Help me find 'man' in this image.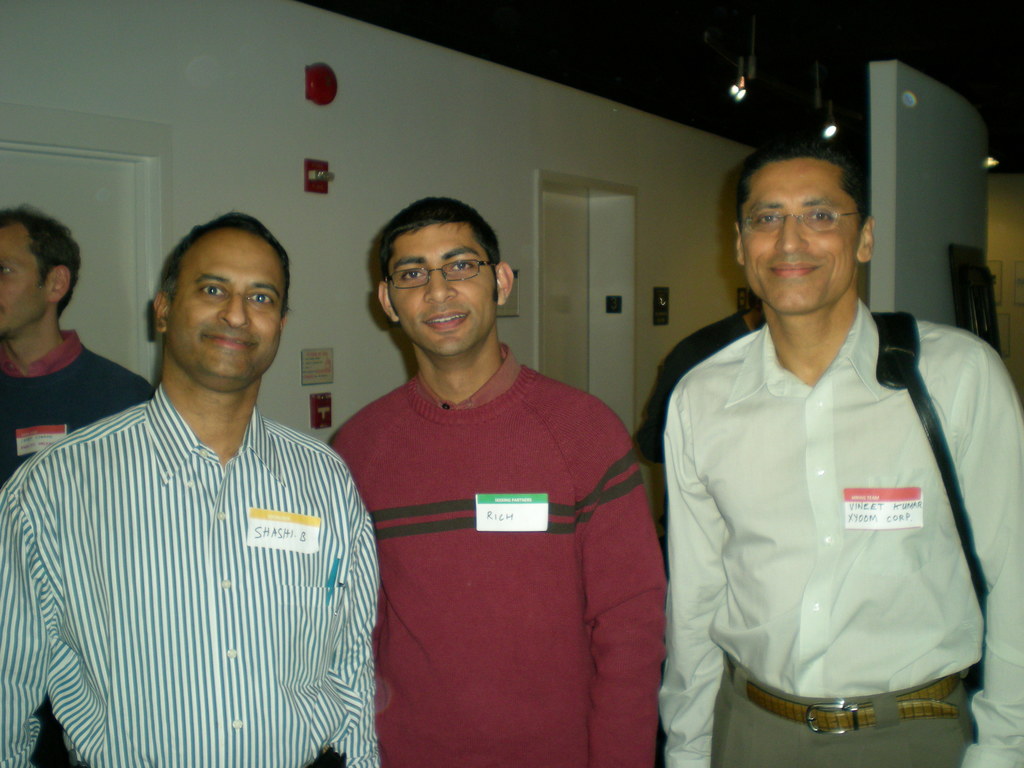
Found it: <region>644, 287, 766, 487</region>.
